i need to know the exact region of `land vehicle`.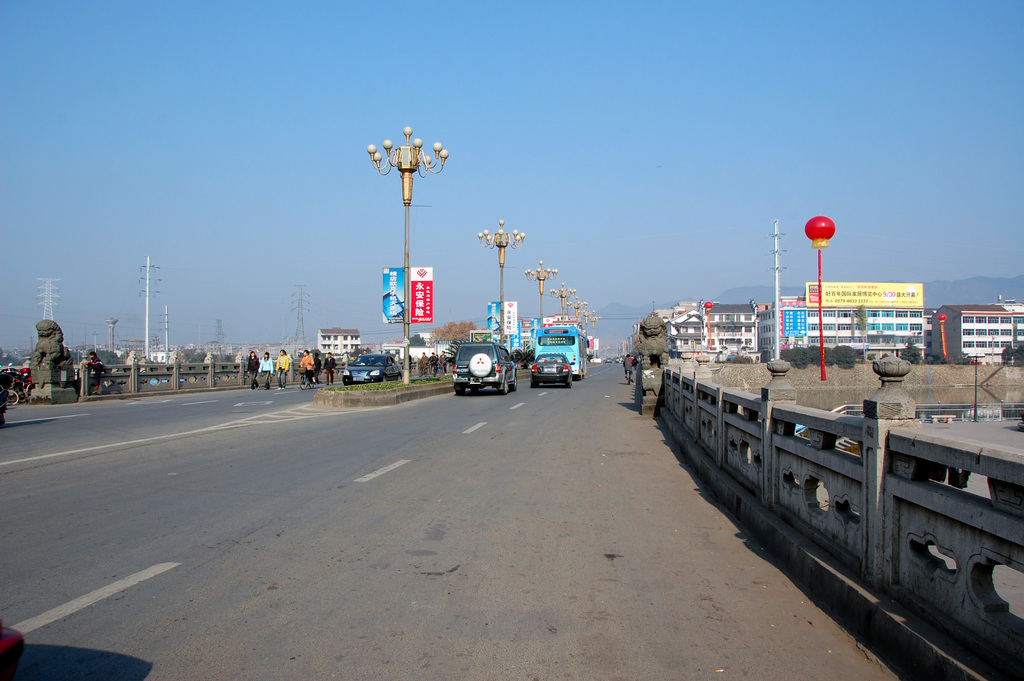
Region: [left=342, top=351, right=403, bottom=386].
